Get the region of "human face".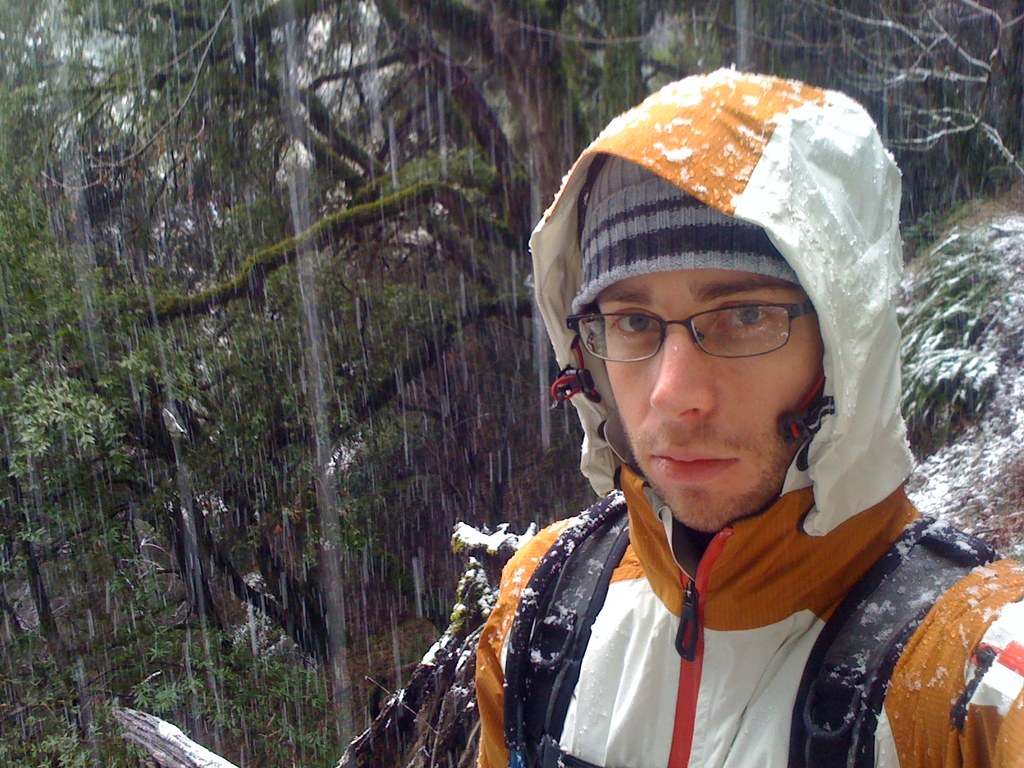
bbox(596, 270, 826, 532).
